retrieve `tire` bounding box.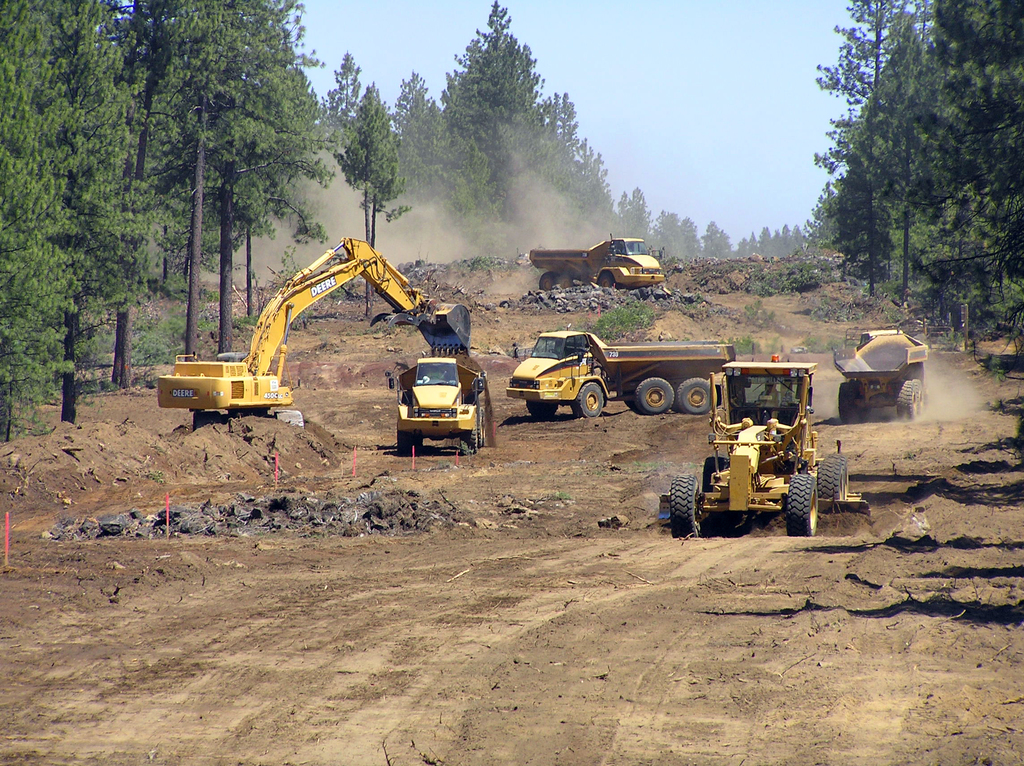
Bounding box: left=573, top=383, right=607, bottom=417.
